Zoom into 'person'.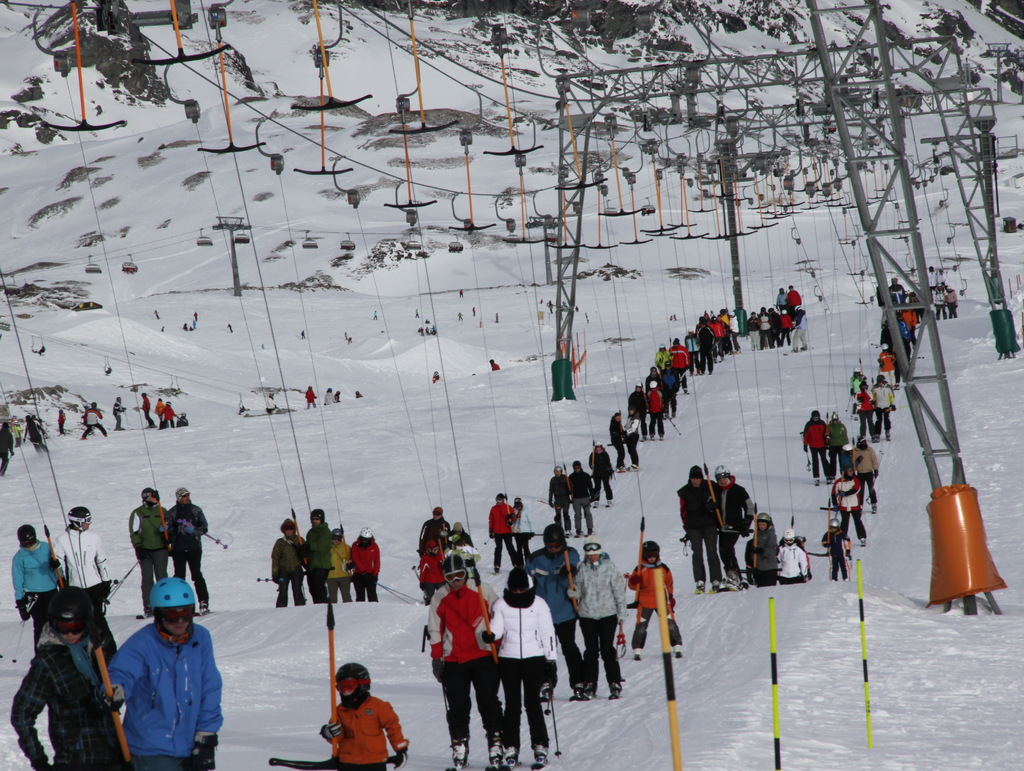
Zoom target: (x1=538, y1=298, x2=541, y2=301).
